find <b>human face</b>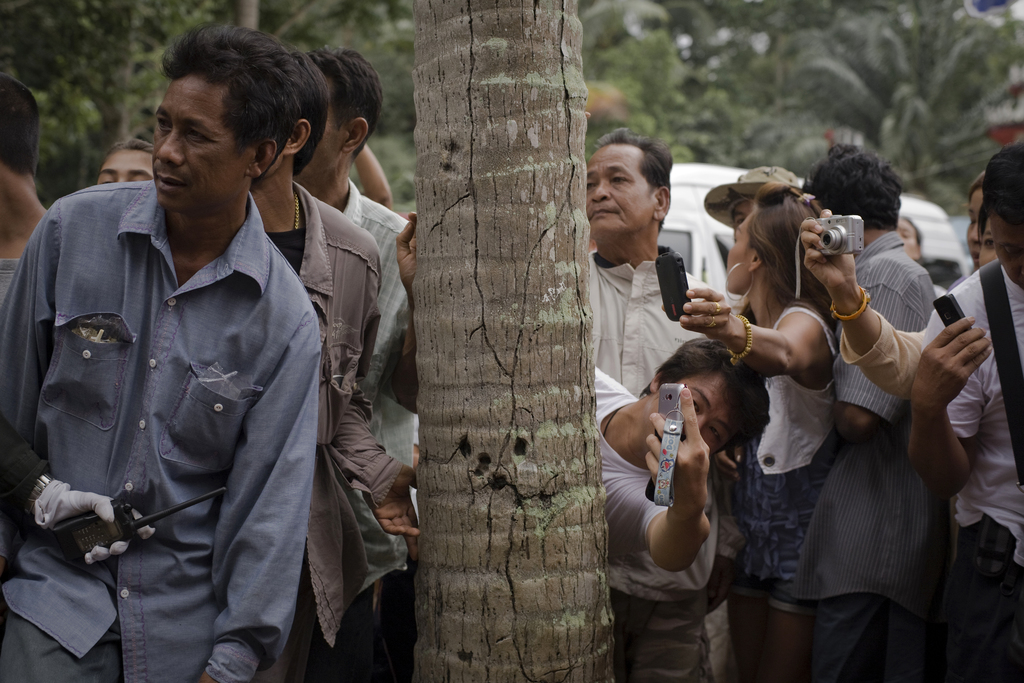
(977,214,1011,260)
